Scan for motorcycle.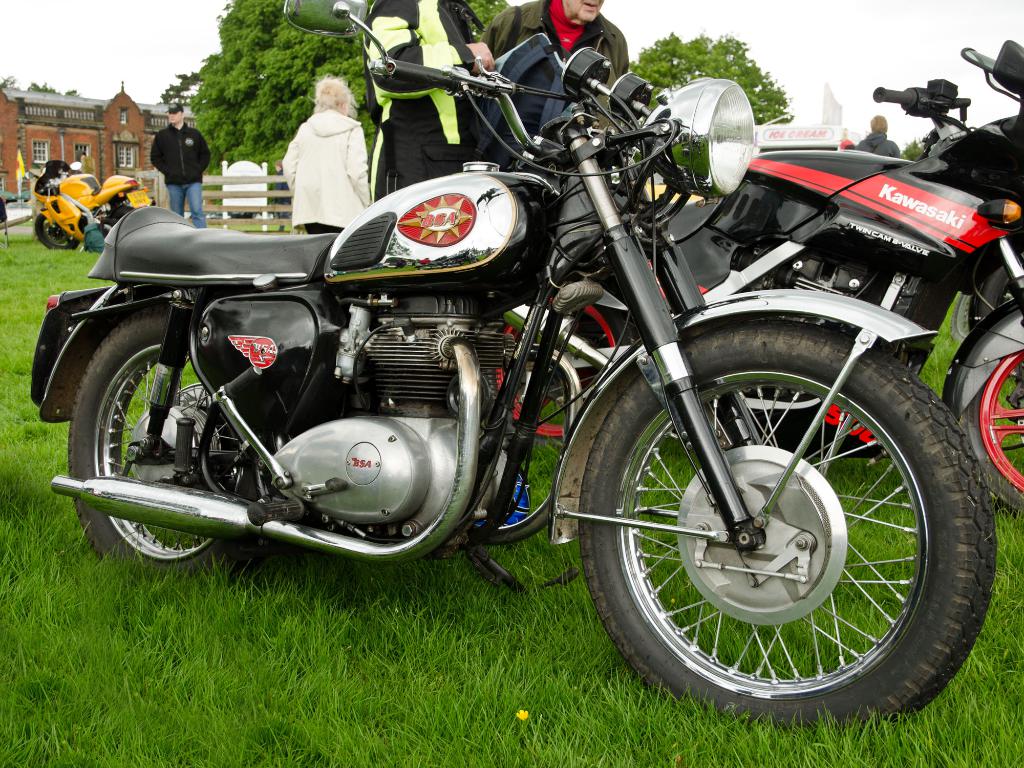
Scan result: l=26, t=0, r=996, b=730.
